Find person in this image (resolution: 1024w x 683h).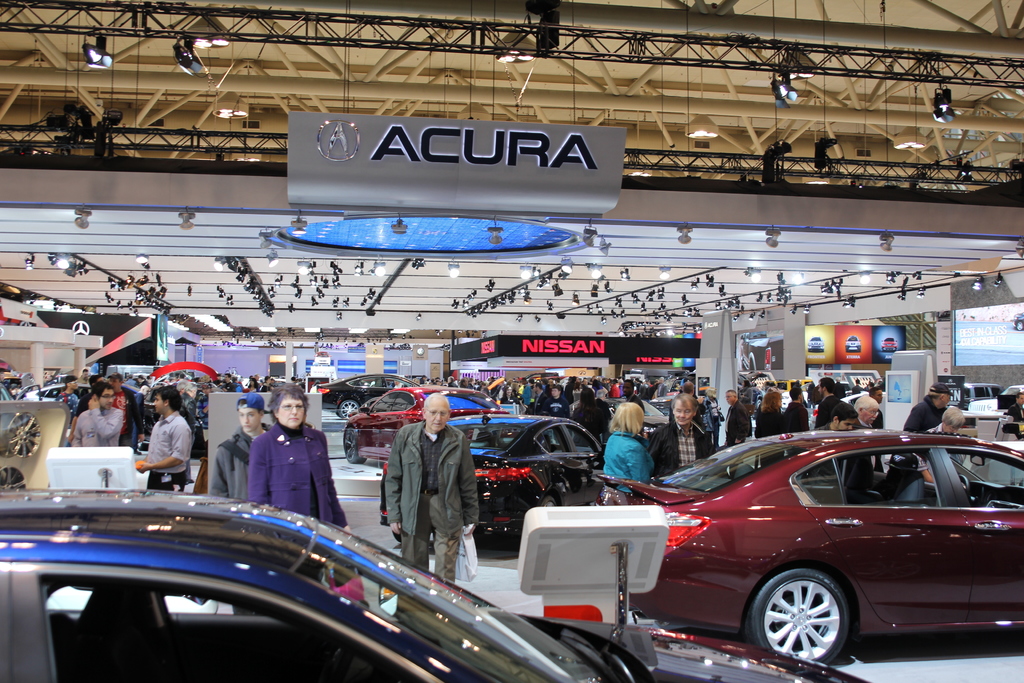
crop(1007, 393, 1023, 434).
